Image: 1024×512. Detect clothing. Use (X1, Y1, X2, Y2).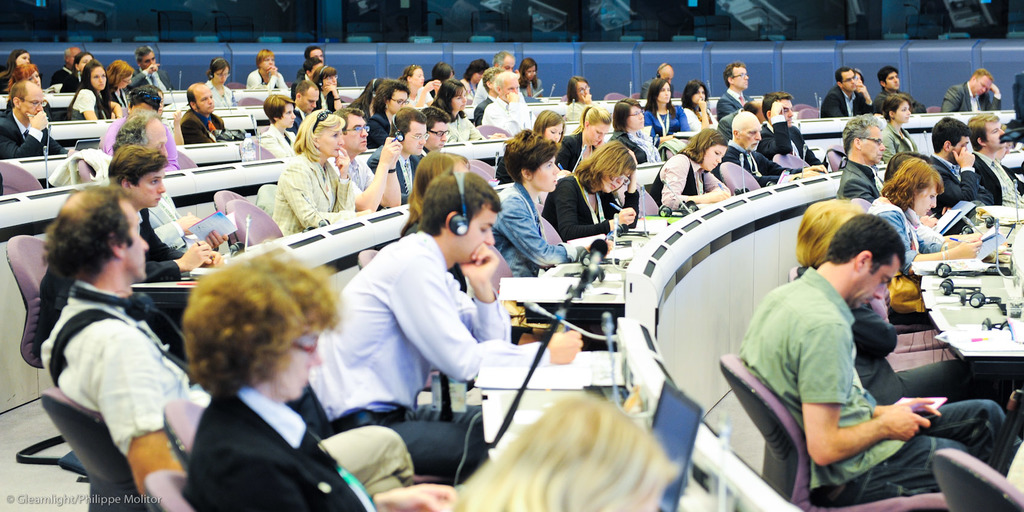
(866, 195, 941, 328).
